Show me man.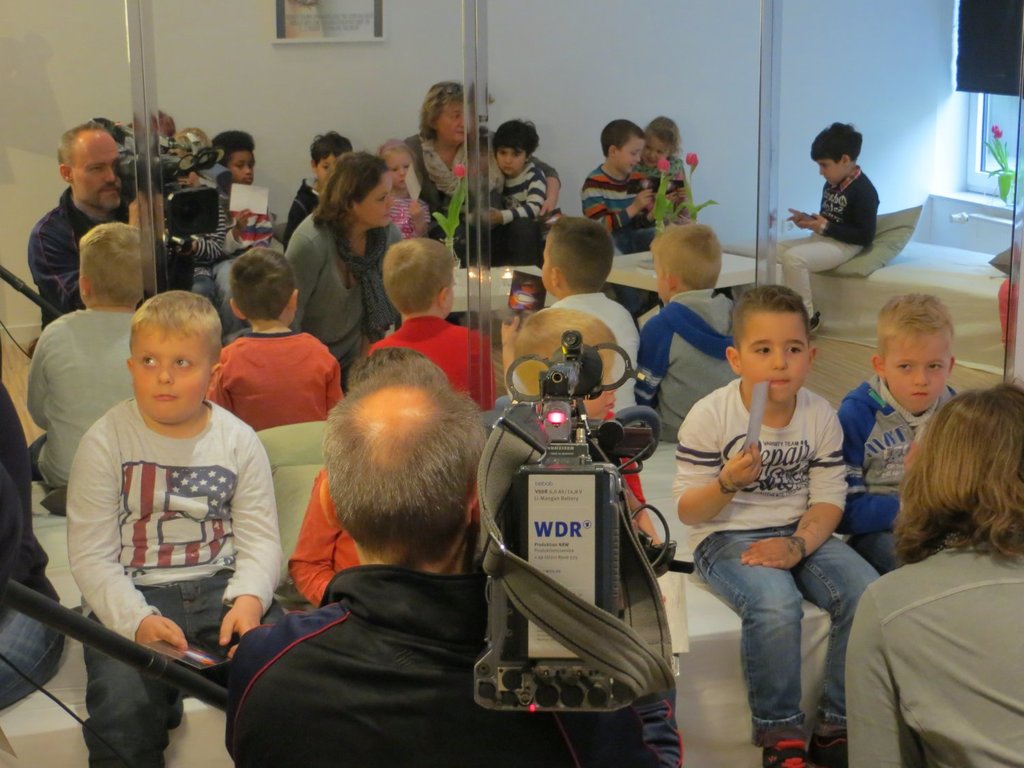
man is here: rect(257, 345, 608, 758).
